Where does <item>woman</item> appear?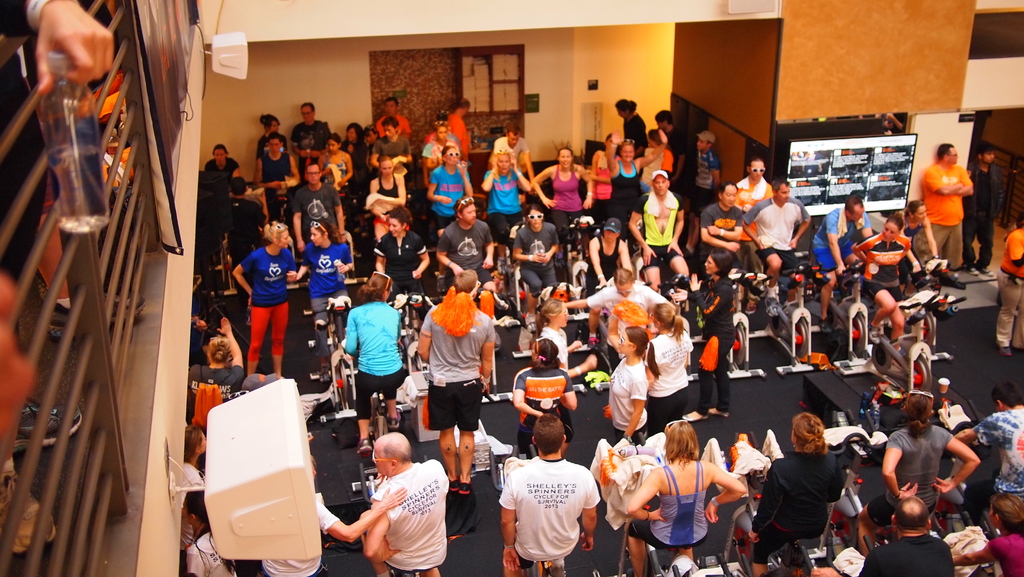
Appears at 515 338 577 458.
